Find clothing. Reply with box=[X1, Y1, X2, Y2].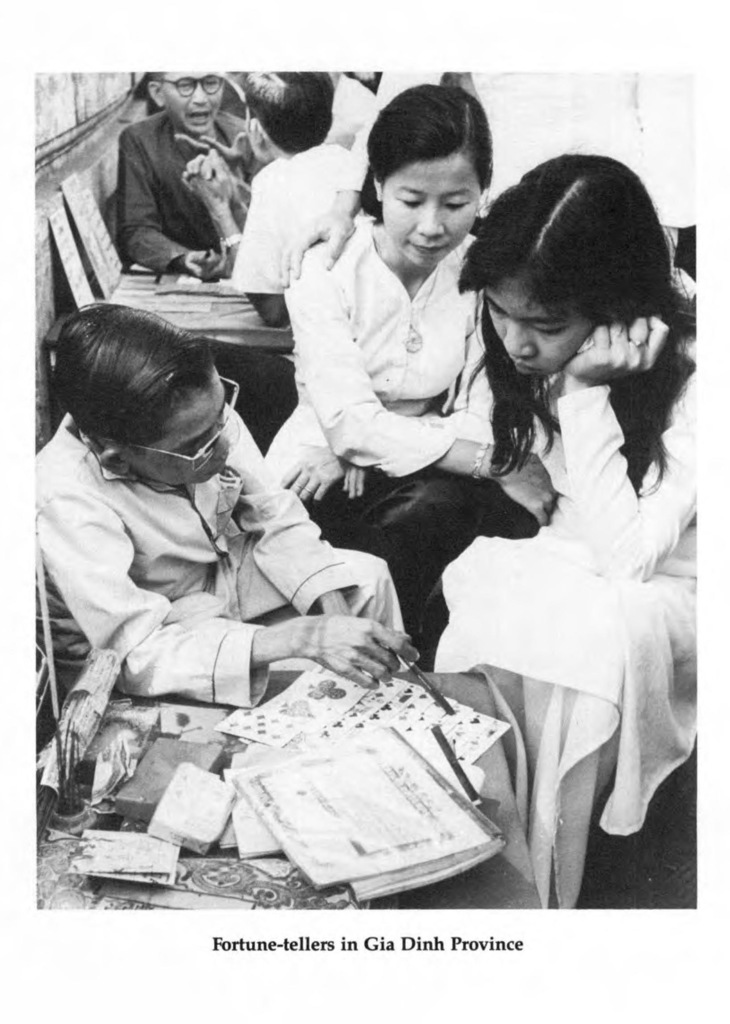
box=[336, 48, 572, 195].
